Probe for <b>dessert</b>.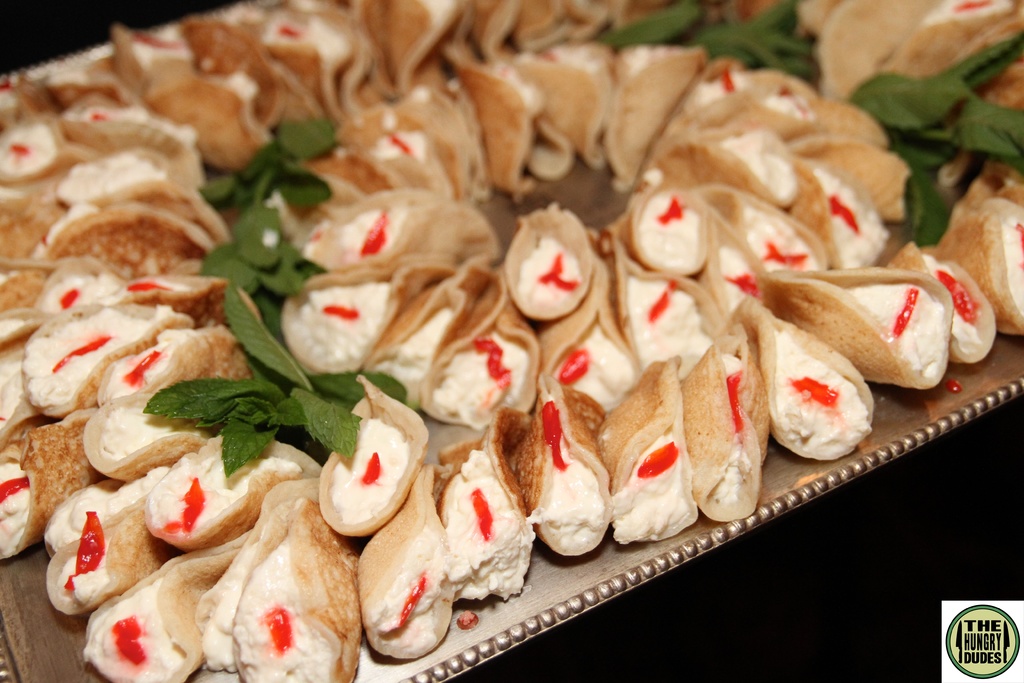
Probe result: <bbox>518, 352, 617, 552</bbox>.
